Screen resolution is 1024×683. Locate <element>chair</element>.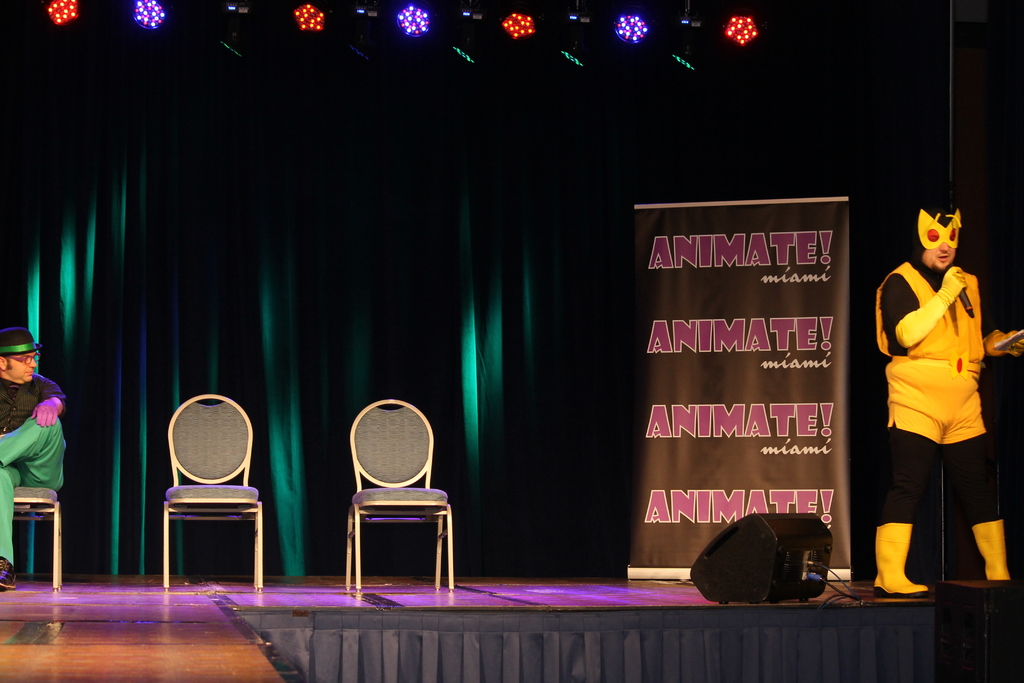
(left=8, top=486, right=63, bottom=592).
